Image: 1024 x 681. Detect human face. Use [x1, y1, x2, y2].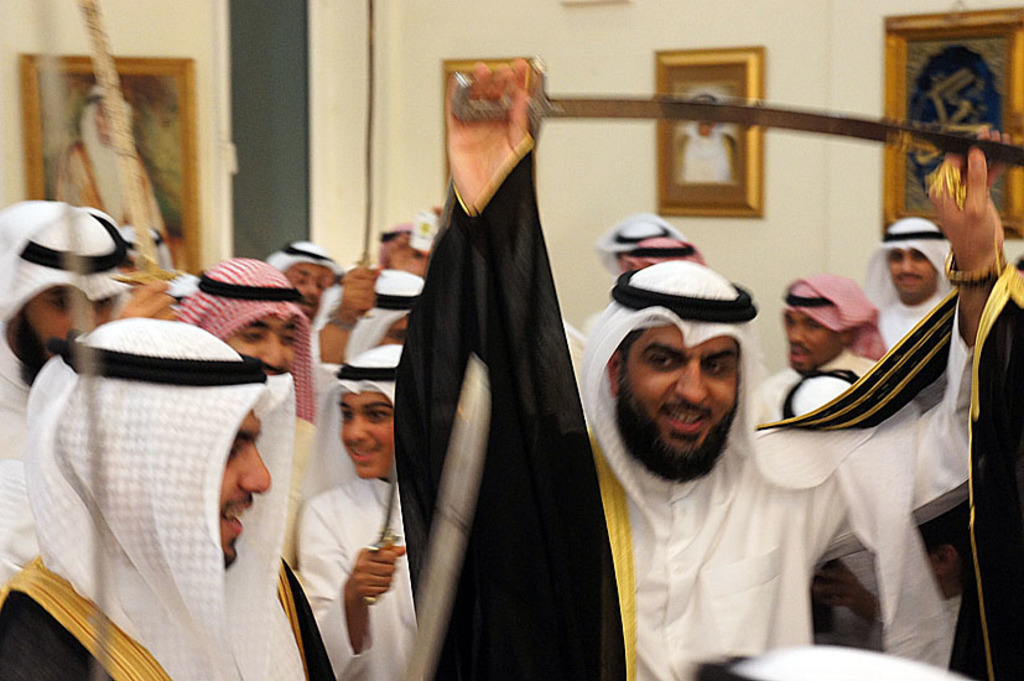
[281, 261, 321, 319].
